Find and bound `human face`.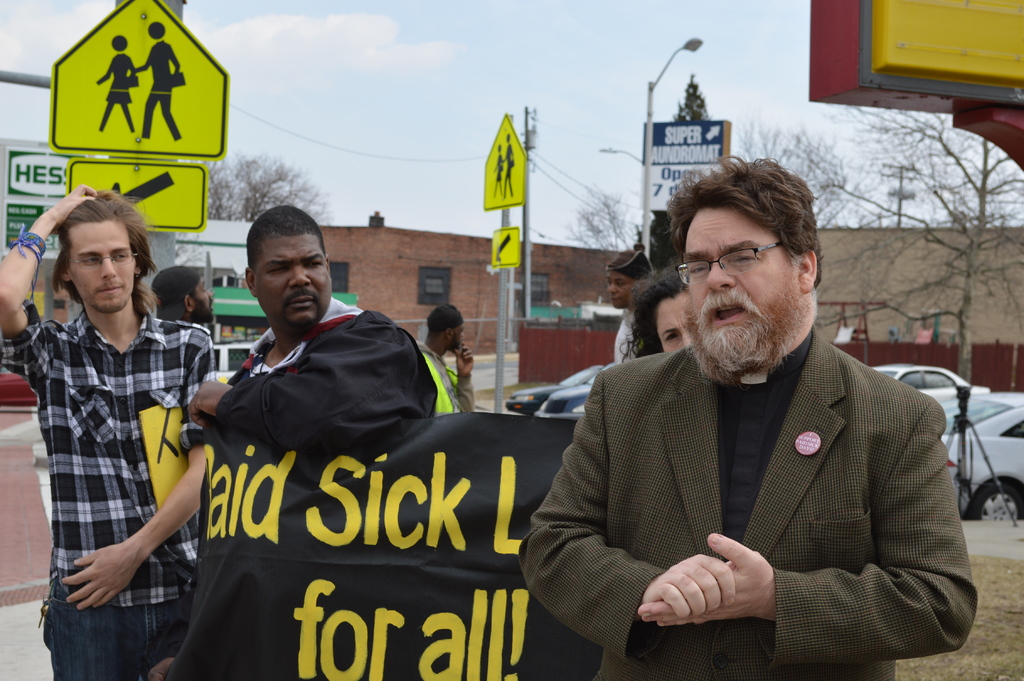
Bound: {"left": 650, "top": 288, "right": 707, "bottom": 350}.
